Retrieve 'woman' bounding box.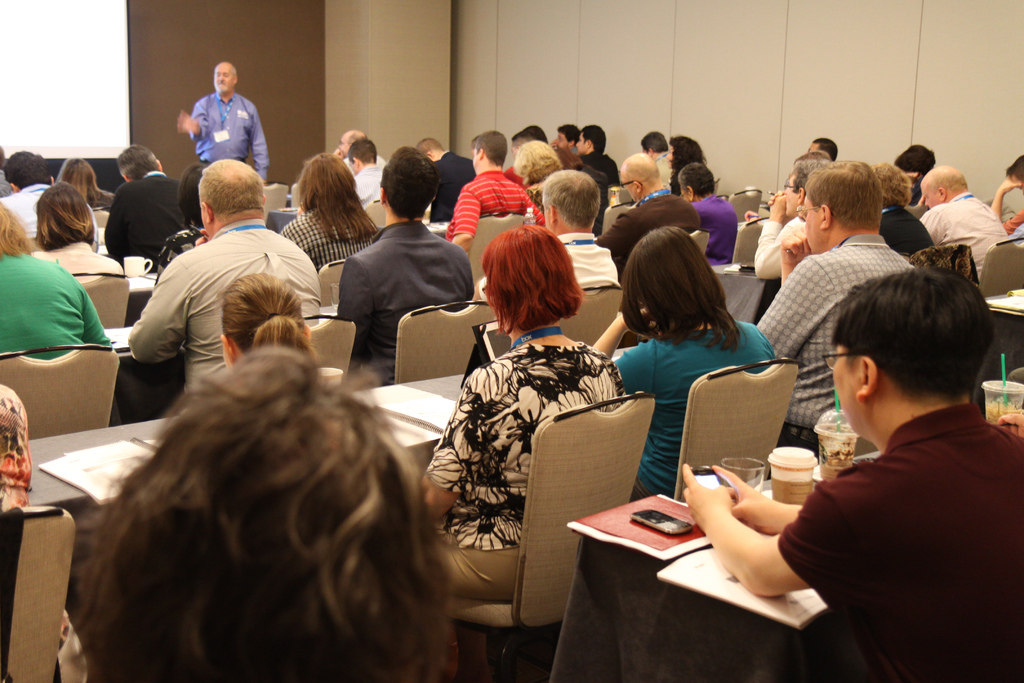
Bounding box: box=[55, 157, 115, 207].
